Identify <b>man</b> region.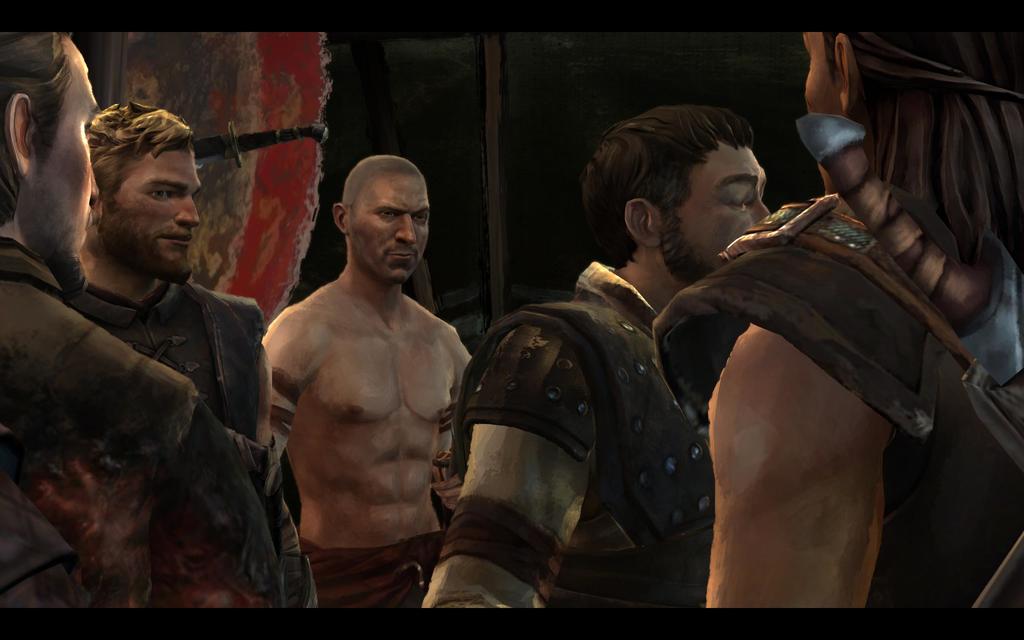
Region: rect(67, 148, 382, 609).
